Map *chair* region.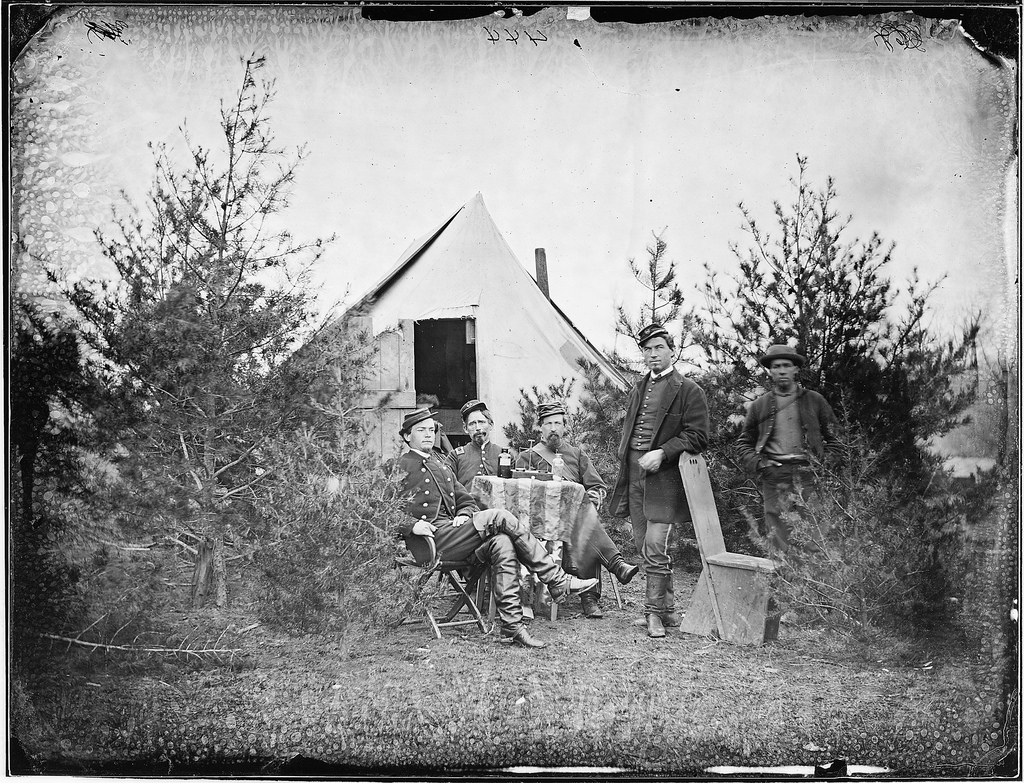
Mapped to {"x1": 638, "y1": 447, "x2": 785, "y2": 634}.
